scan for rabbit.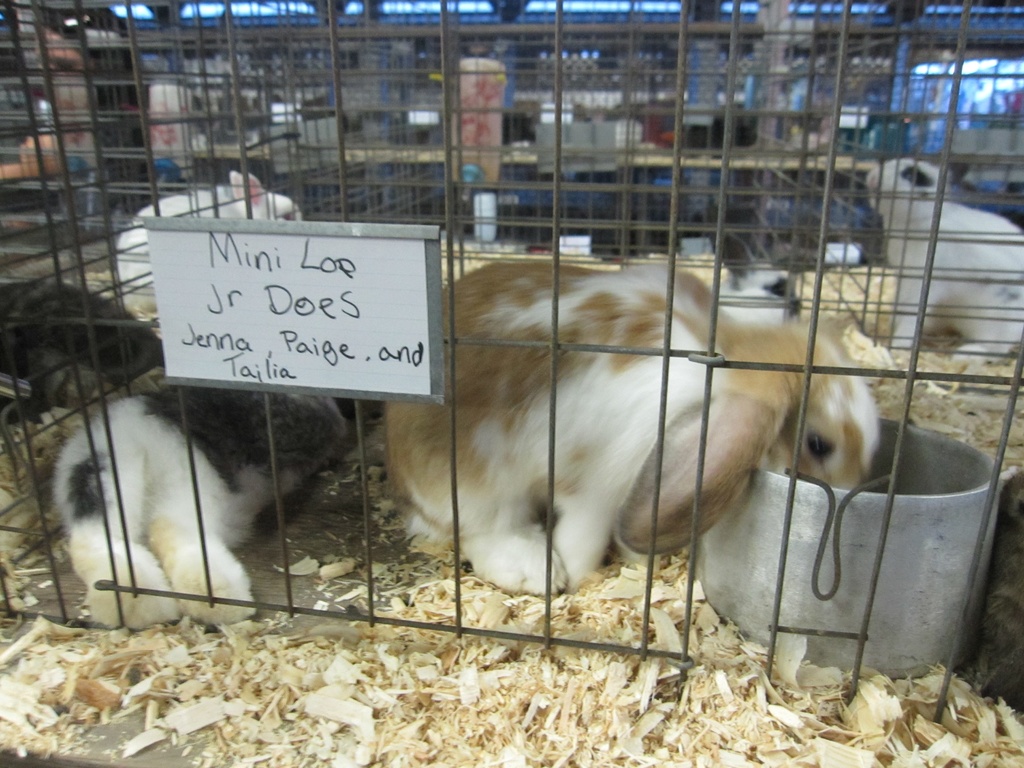
Scan result: rect(50, 367, 356, 638).
